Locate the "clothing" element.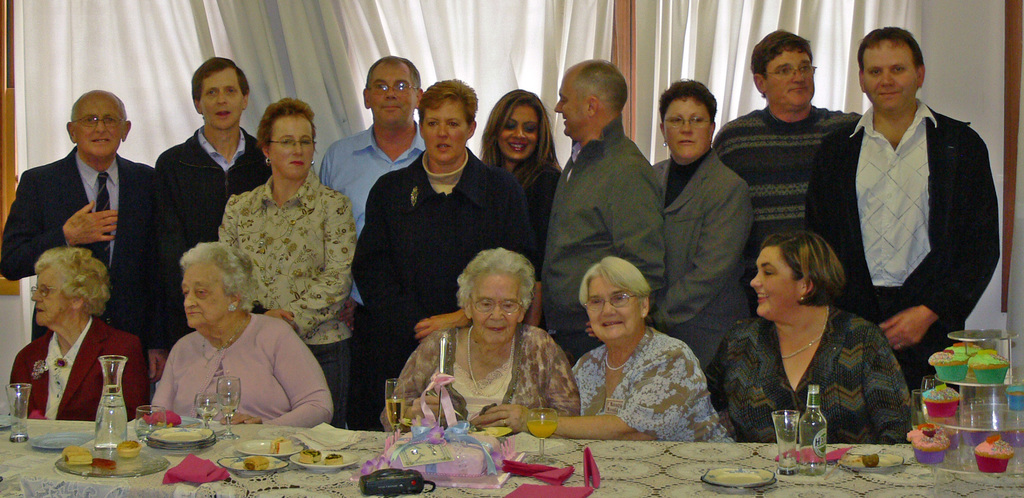
Element bbox: locate(713, 110, 858, 300).
